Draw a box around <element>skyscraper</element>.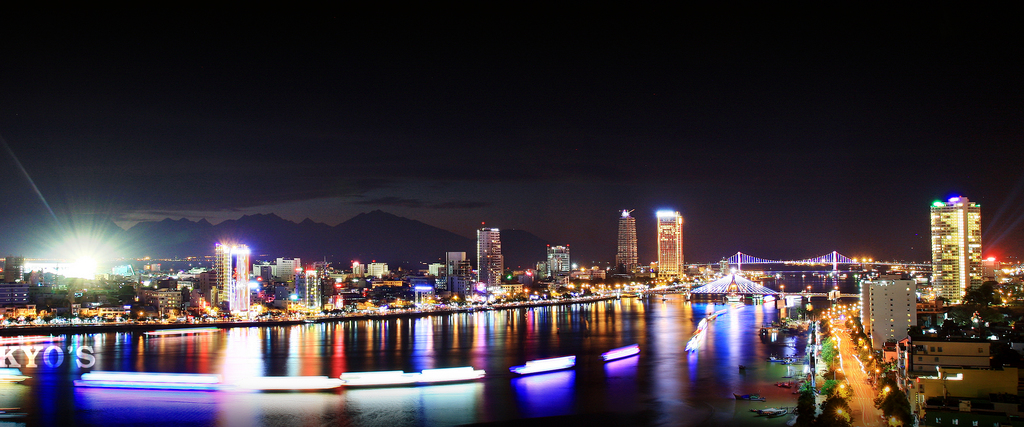
[left=930, top=196, right=981, bottom=306].
